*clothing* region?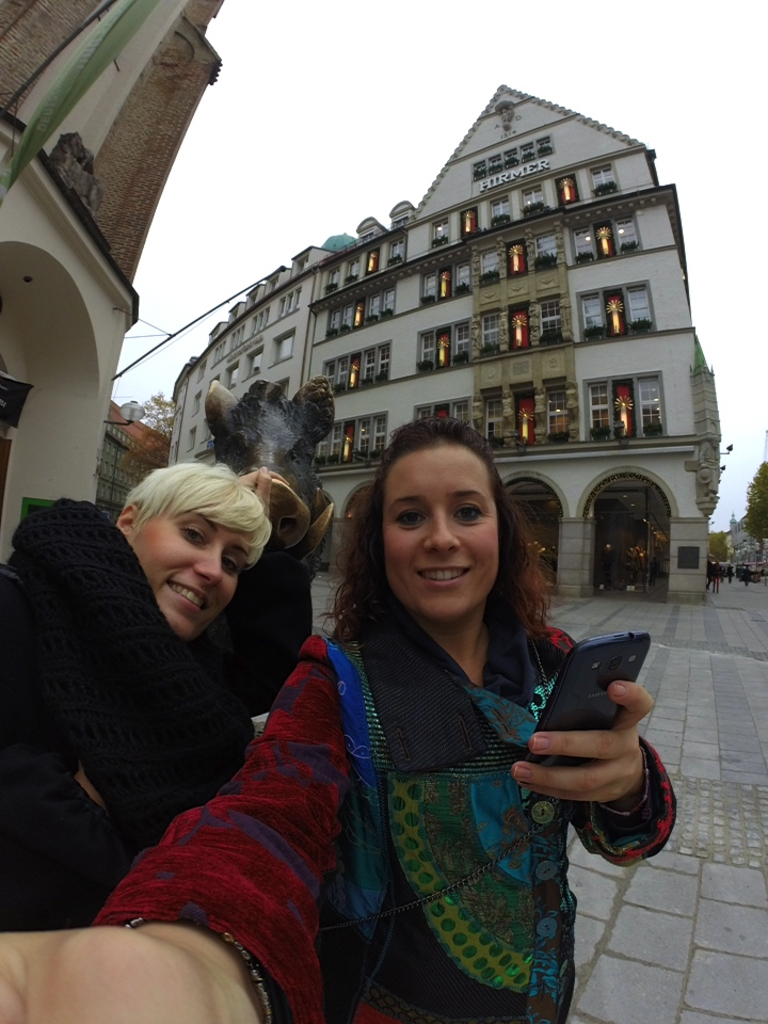
Rect(0, 491, 266, 931)
